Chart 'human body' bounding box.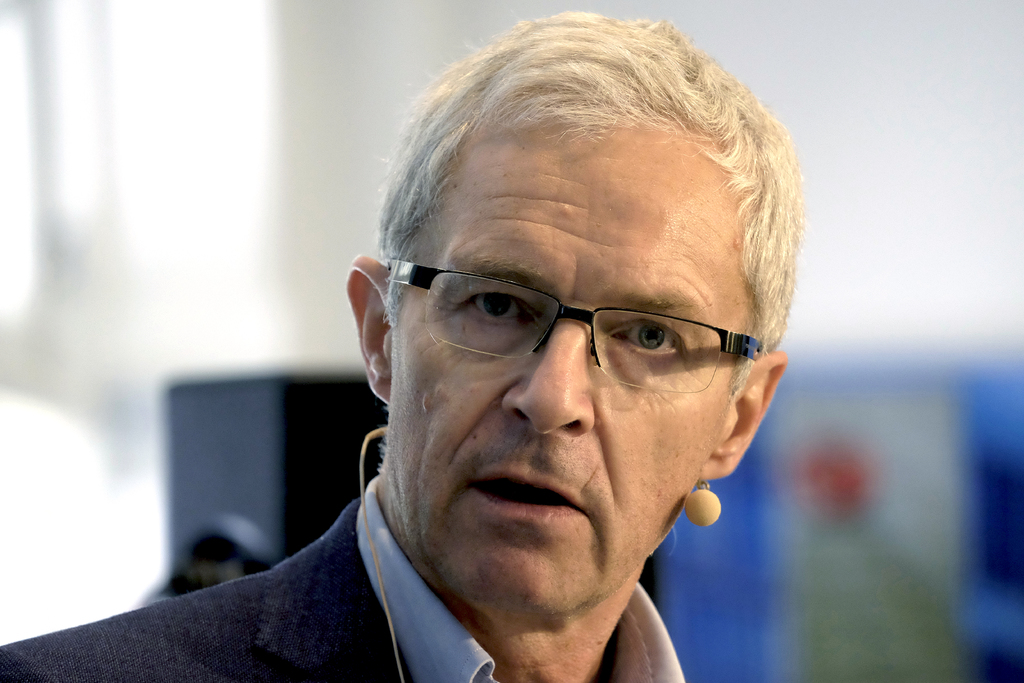
Charted: box=[1, 13, 799, 681].
